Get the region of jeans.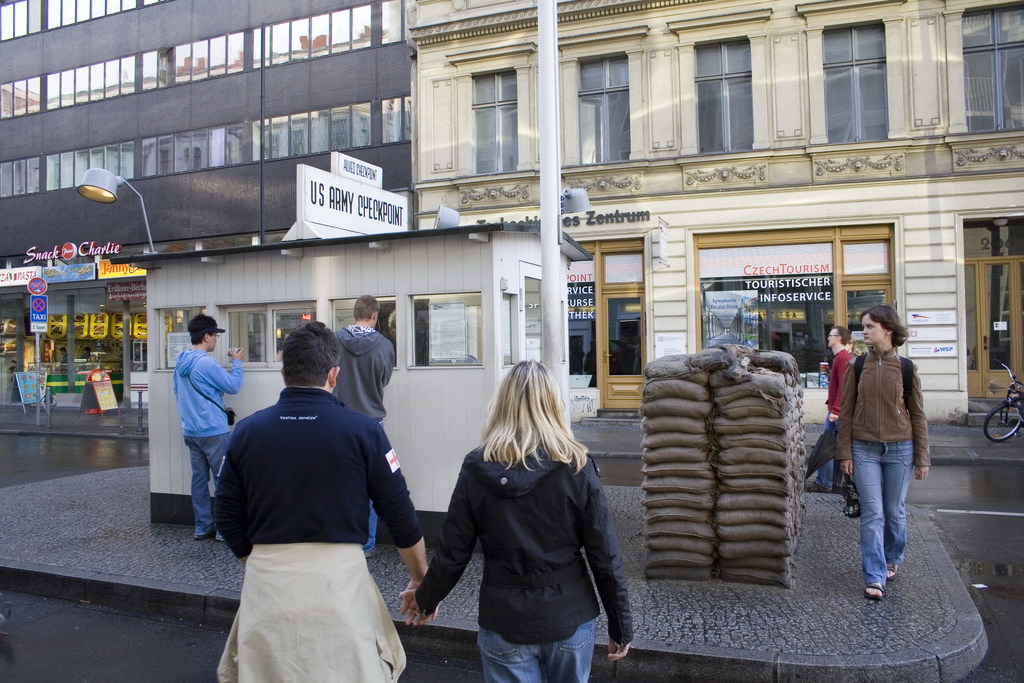
[801,427,836,473].
